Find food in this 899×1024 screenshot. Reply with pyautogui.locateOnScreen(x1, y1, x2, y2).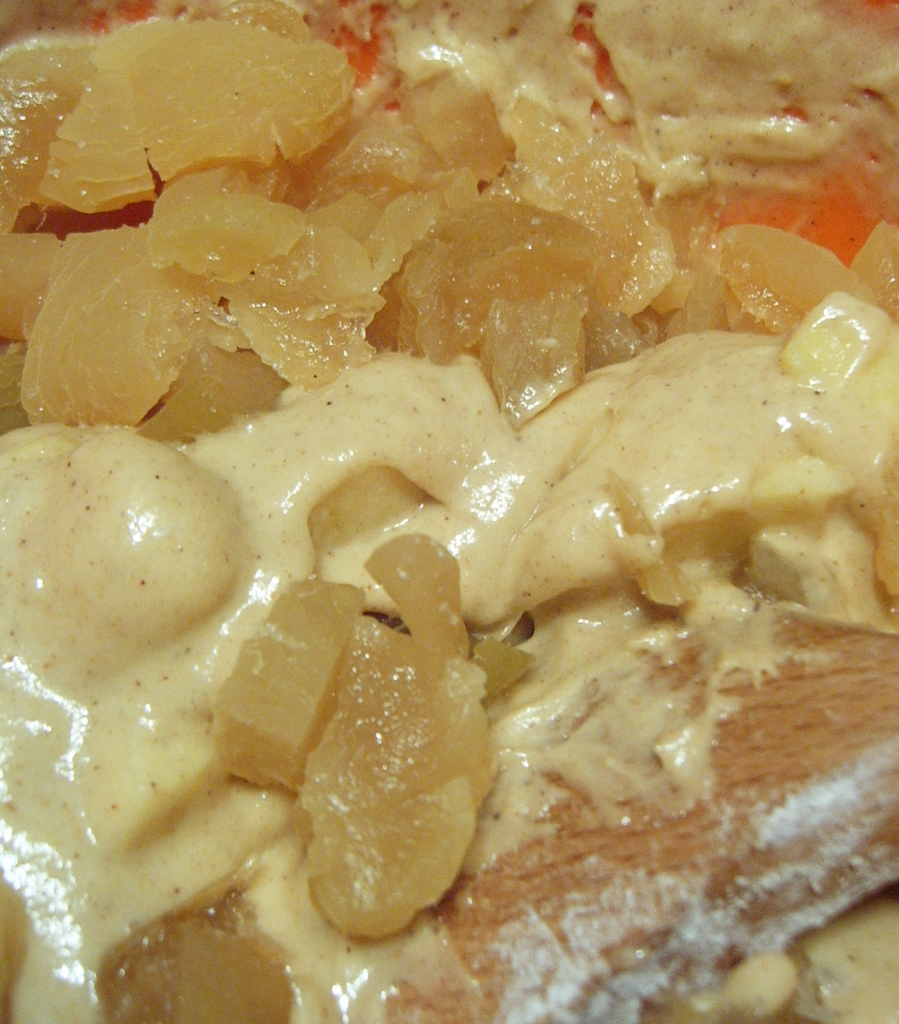
pyautogui.locateOnScreen(871, 0, 898, 999).
